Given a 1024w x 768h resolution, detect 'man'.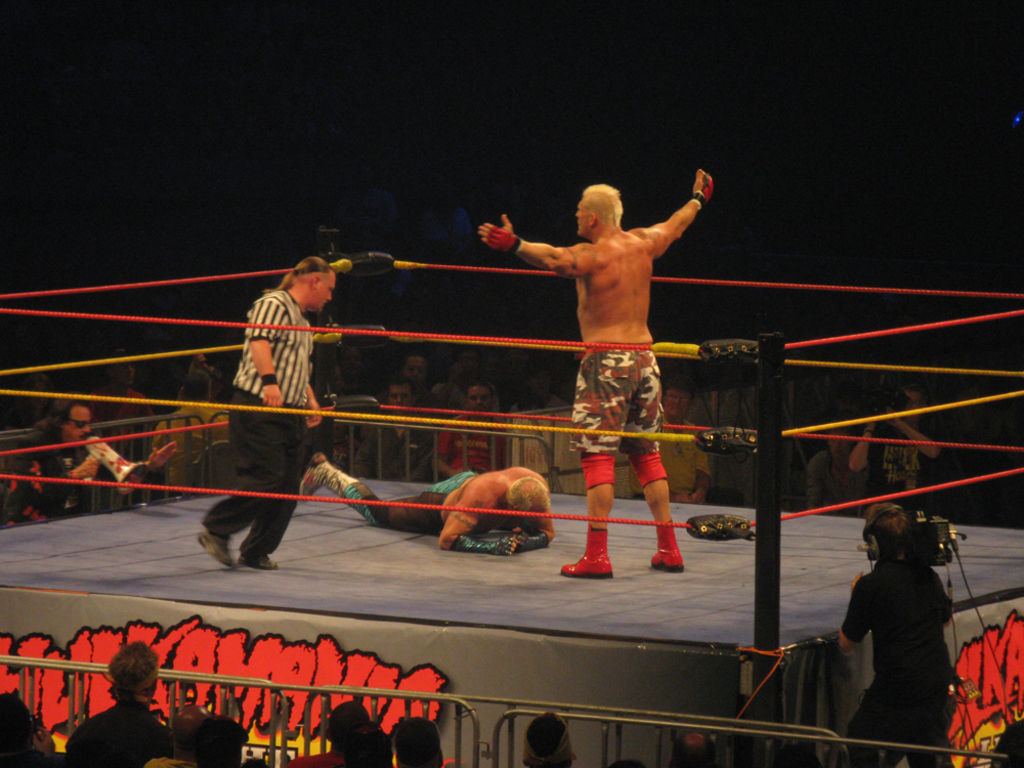
388 357 428 401.
